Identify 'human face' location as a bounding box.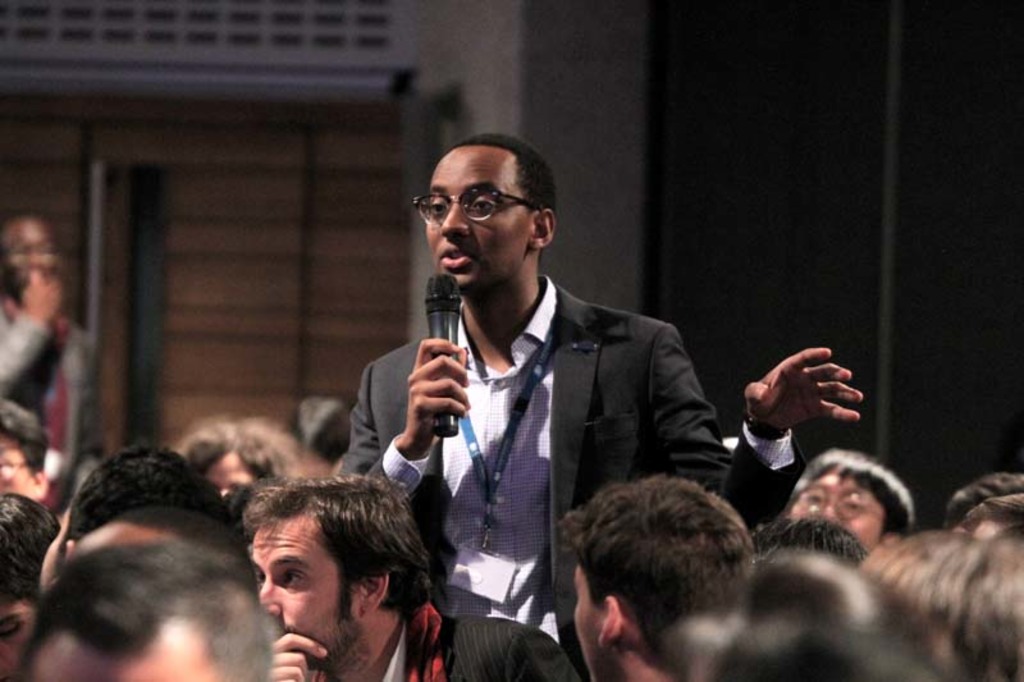
[206, 452, 256, 499].
